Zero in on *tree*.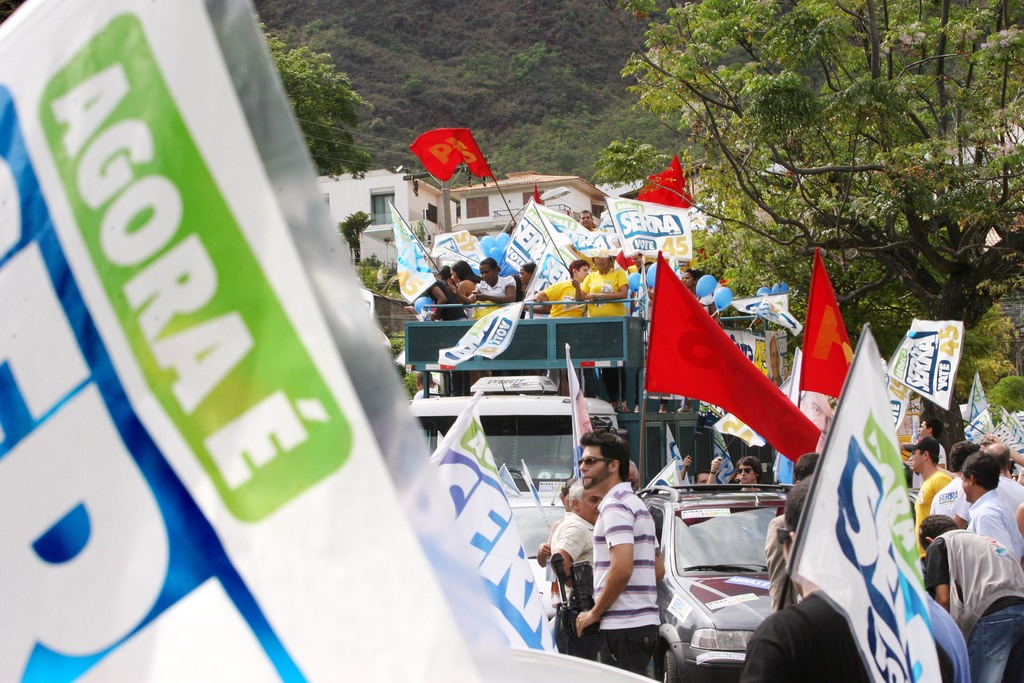
Zeroed in: x1=341, y1=210, x2=378, y2=264.
